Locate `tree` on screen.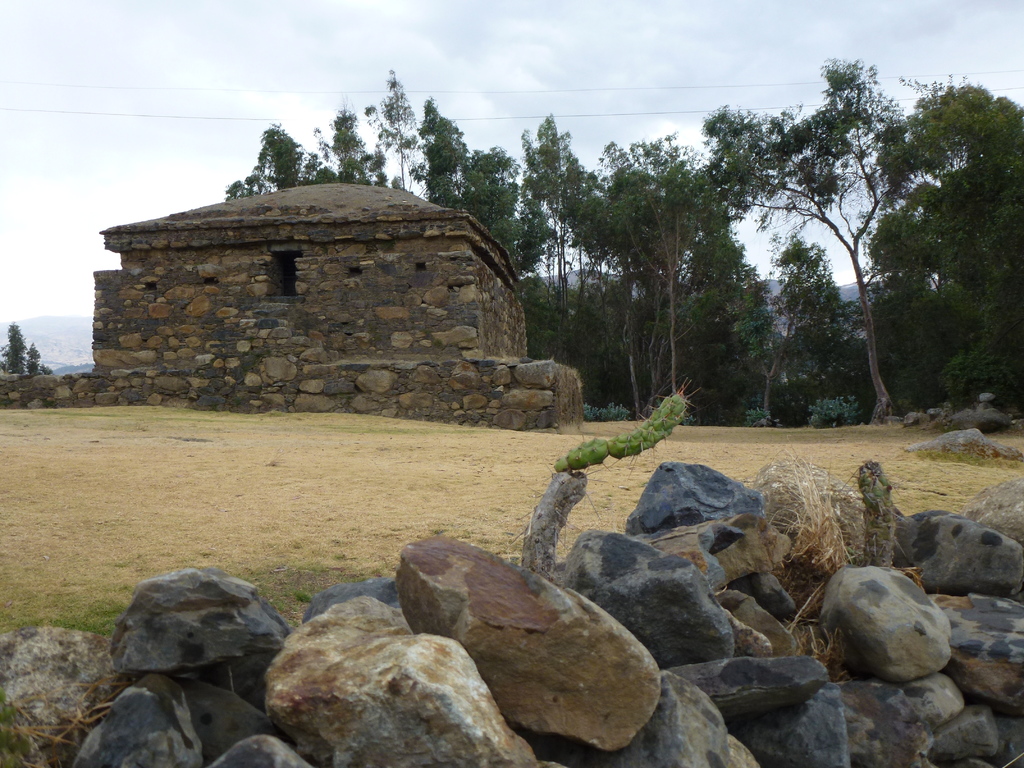
On screen at 0:320:46:377.
